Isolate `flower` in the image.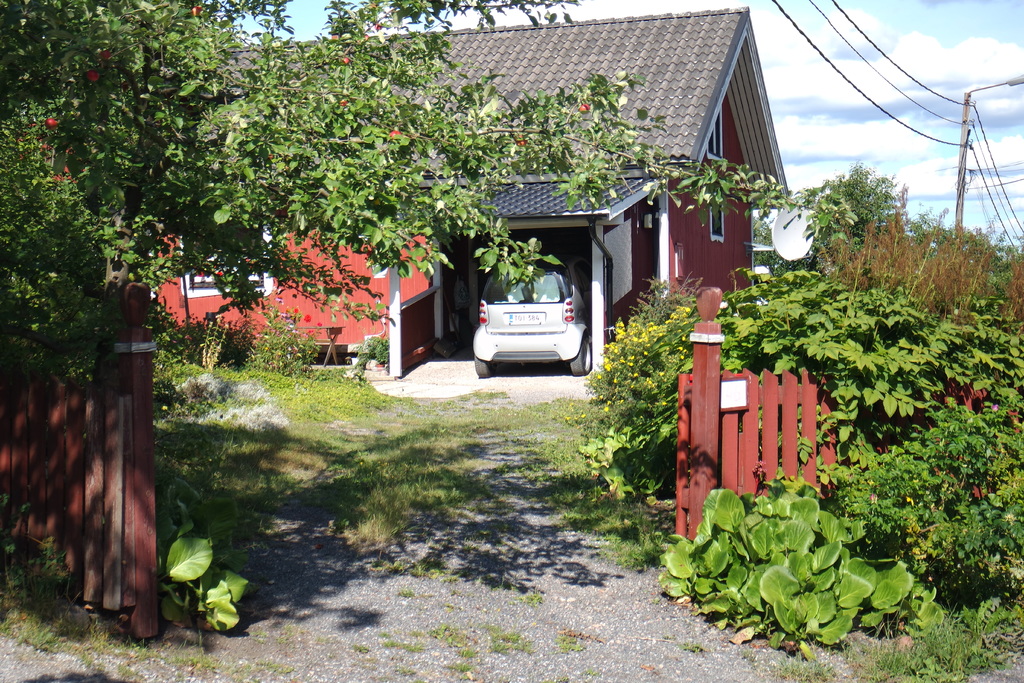
Isolated region: box(301, 314, 312, 320).
